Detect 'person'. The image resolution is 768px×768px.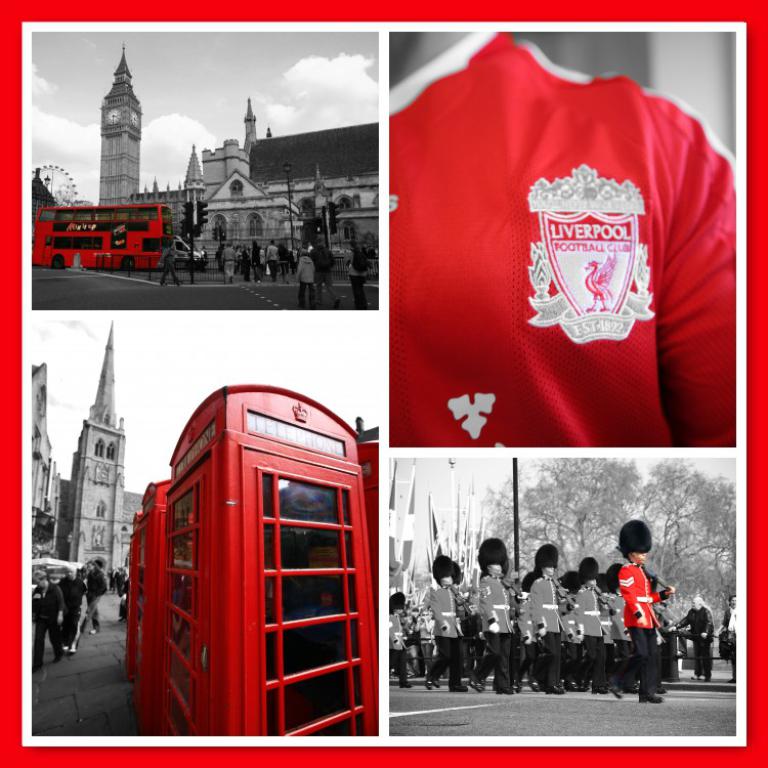
left=343, top=248, right=369, bottom=306.
